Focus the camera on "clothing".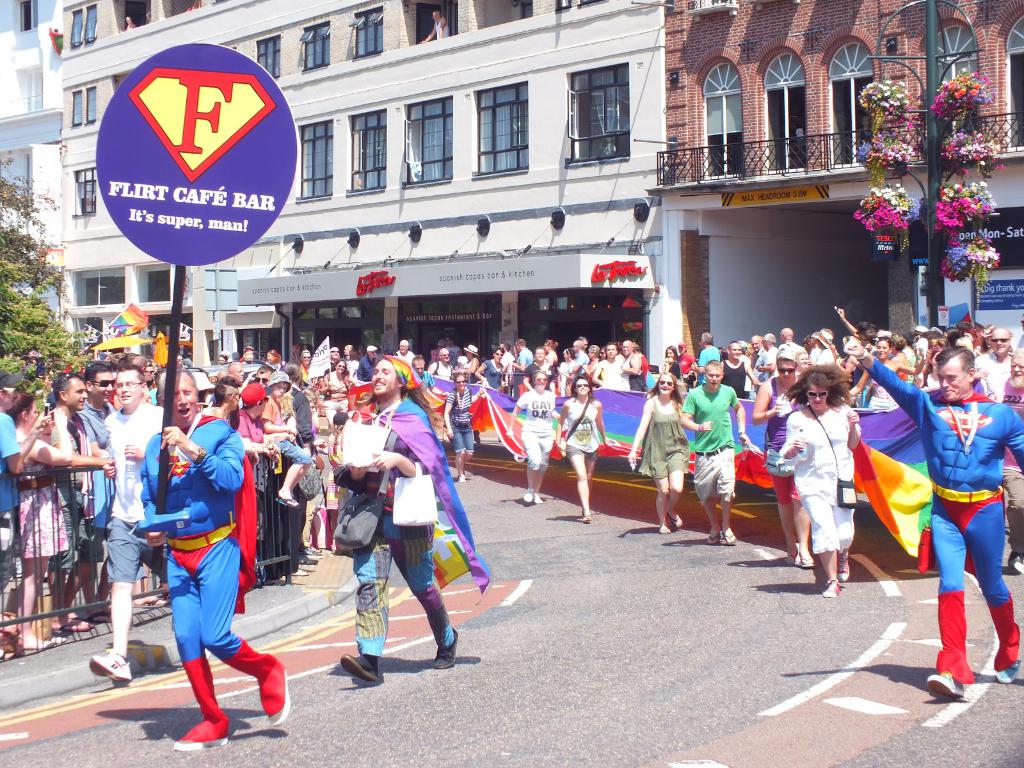
Focus region: {"x1": 520, "y1": 383, "x2": 557, "y2": 472}.
